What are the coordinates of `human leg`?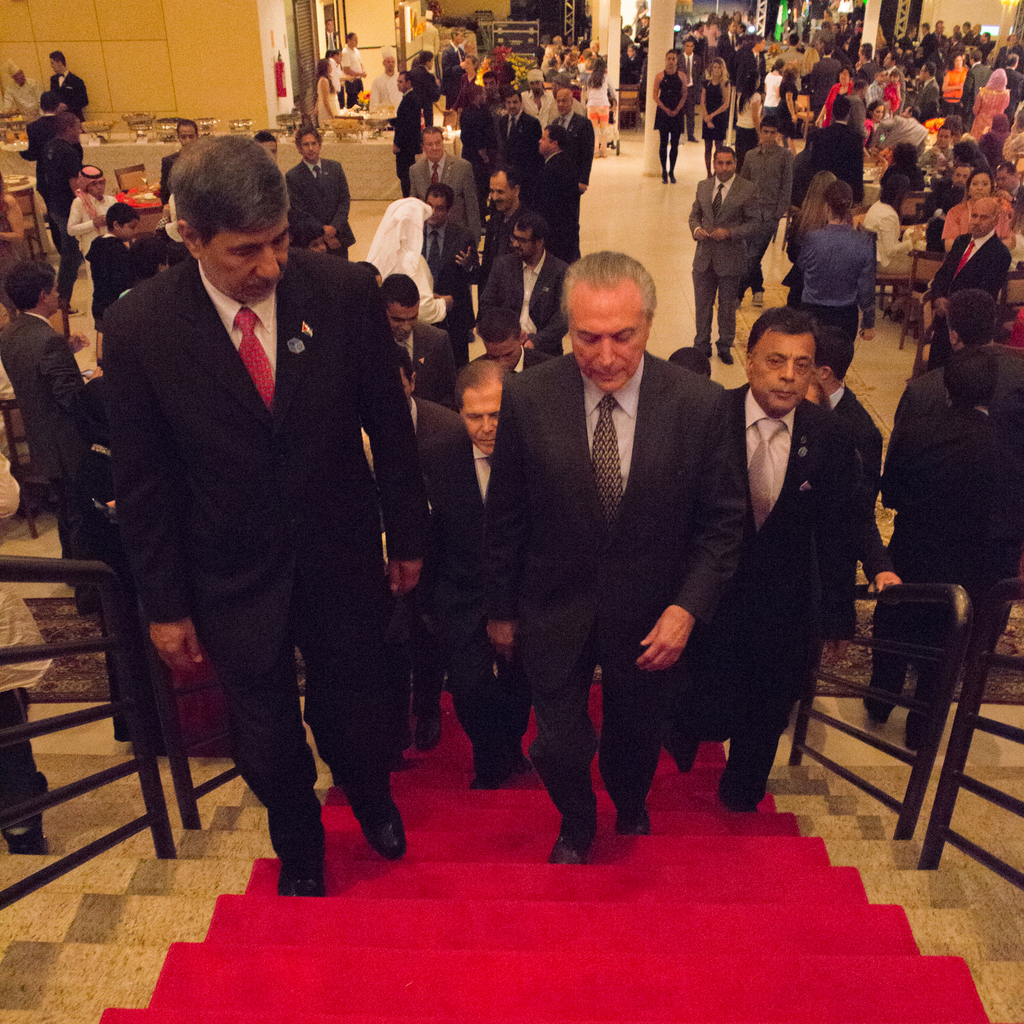
[left=297, top=568, right=410, bottom=856].
